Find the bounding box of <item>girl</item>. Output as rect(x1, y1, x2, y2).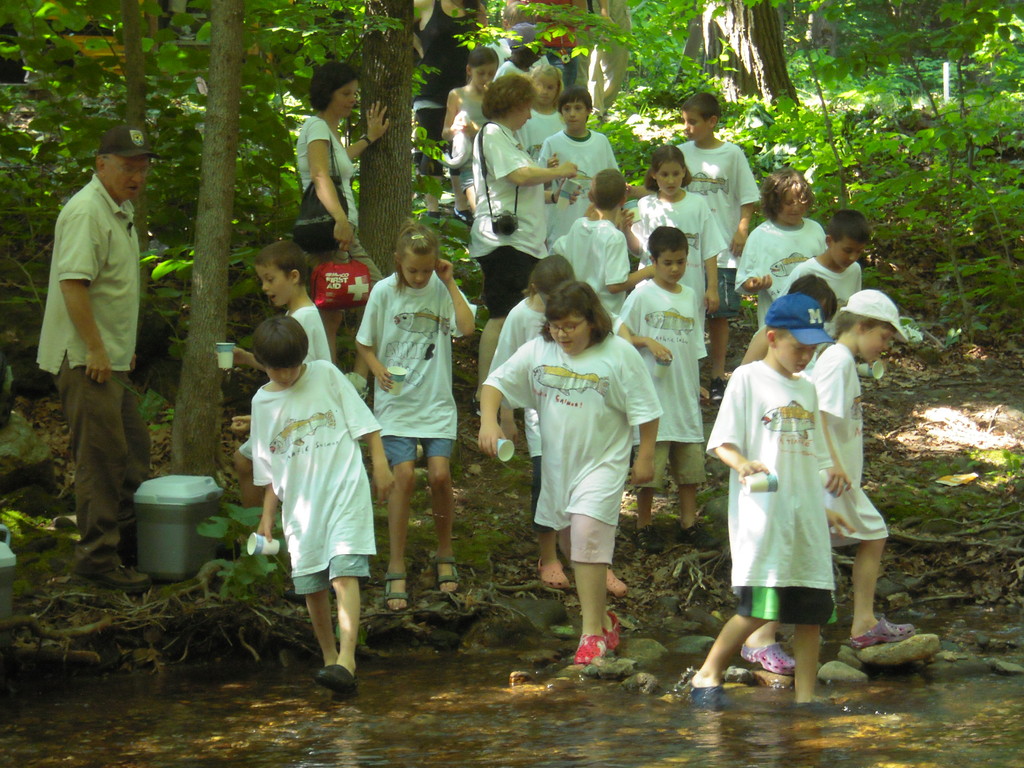
rect(440, 47, 495, 250).
